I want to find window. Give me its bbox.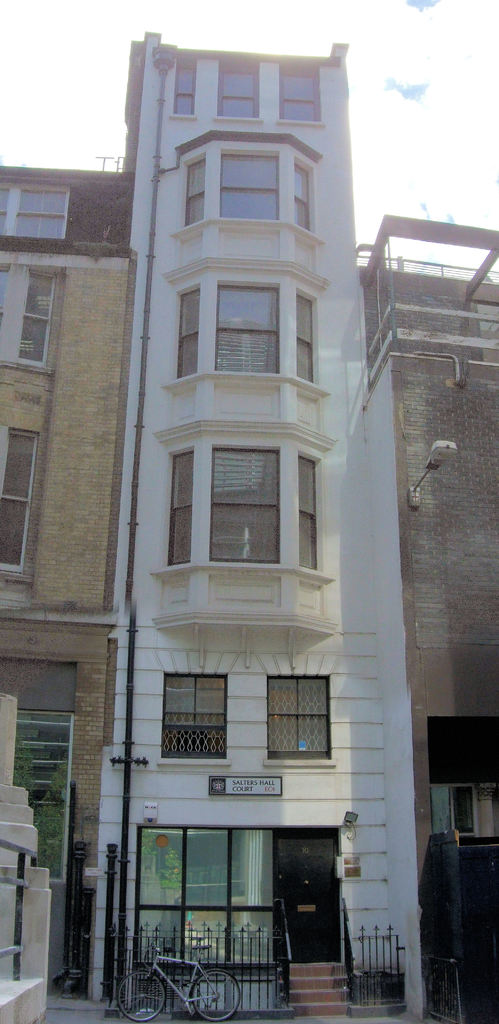
region(0, 187, 71, 243).
